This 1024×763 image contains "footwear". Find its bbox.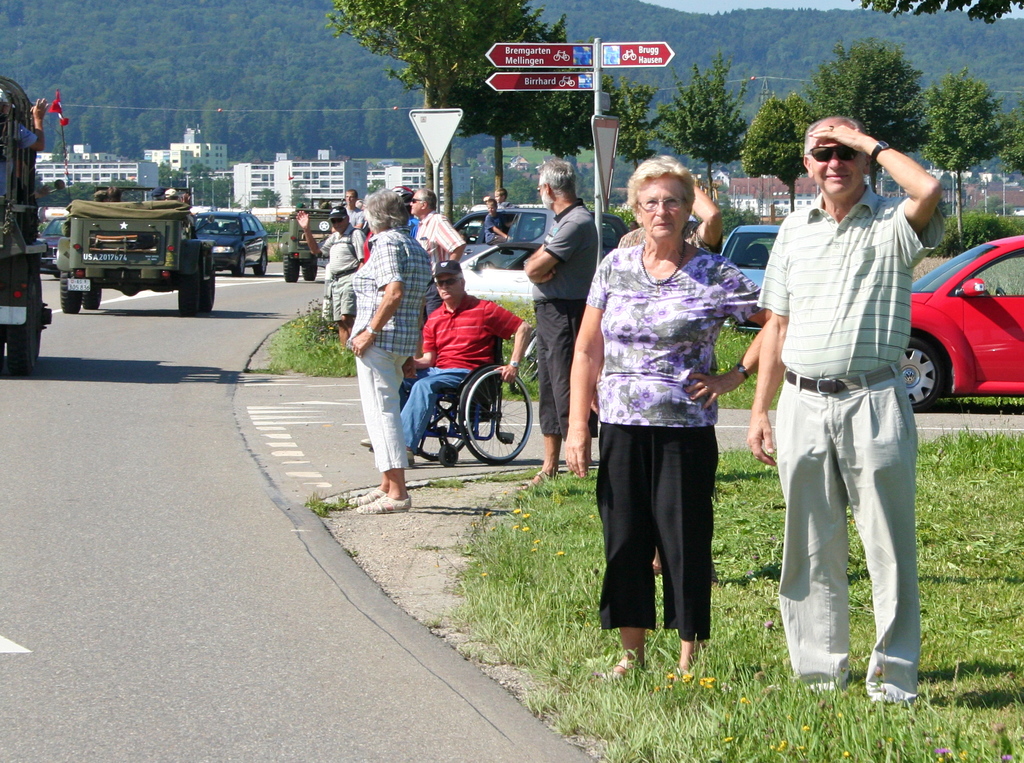
598, 656, 632, 687.
